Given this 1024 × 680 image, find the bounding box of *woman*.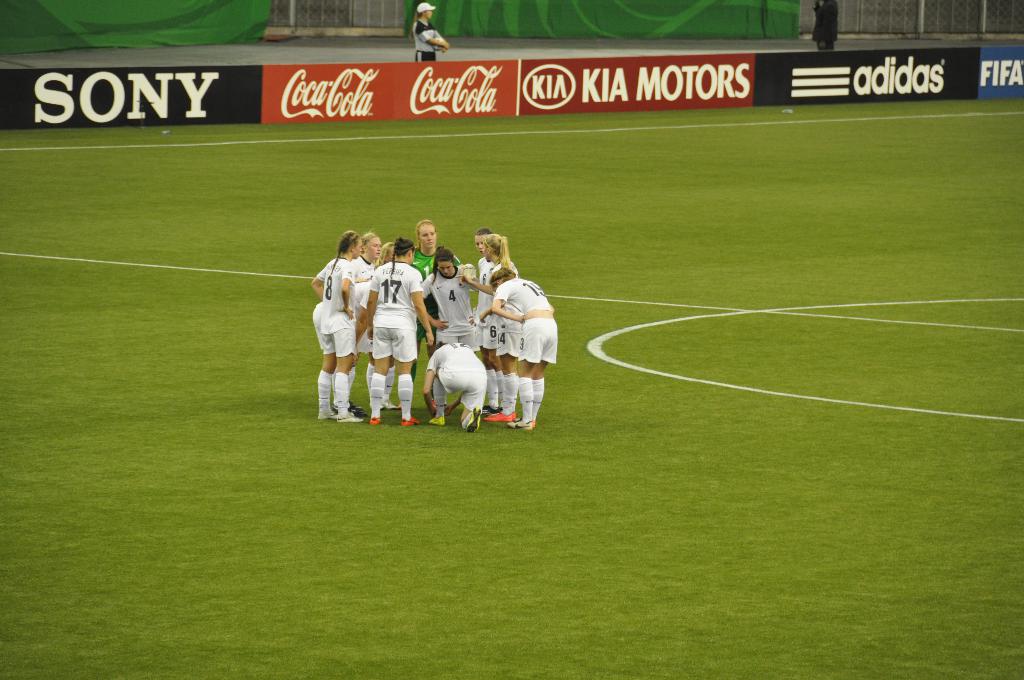
<region>408, 1, 447, 61</region>.
